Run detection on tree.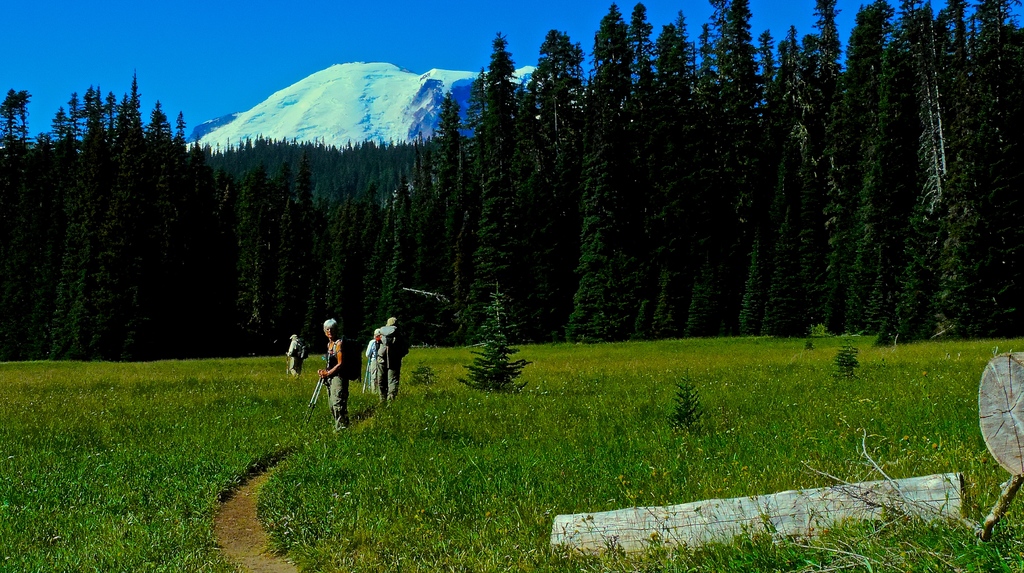
Result: (109, 70, 159, 360).
